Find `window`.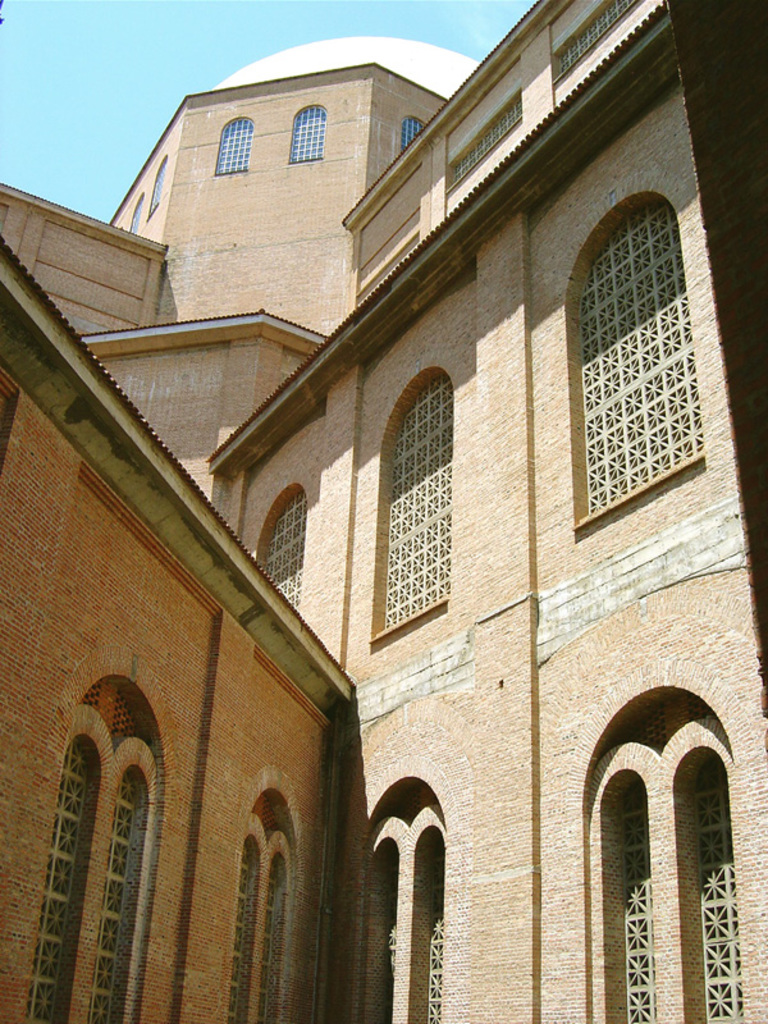
region(617, 781, 645, 1023).
